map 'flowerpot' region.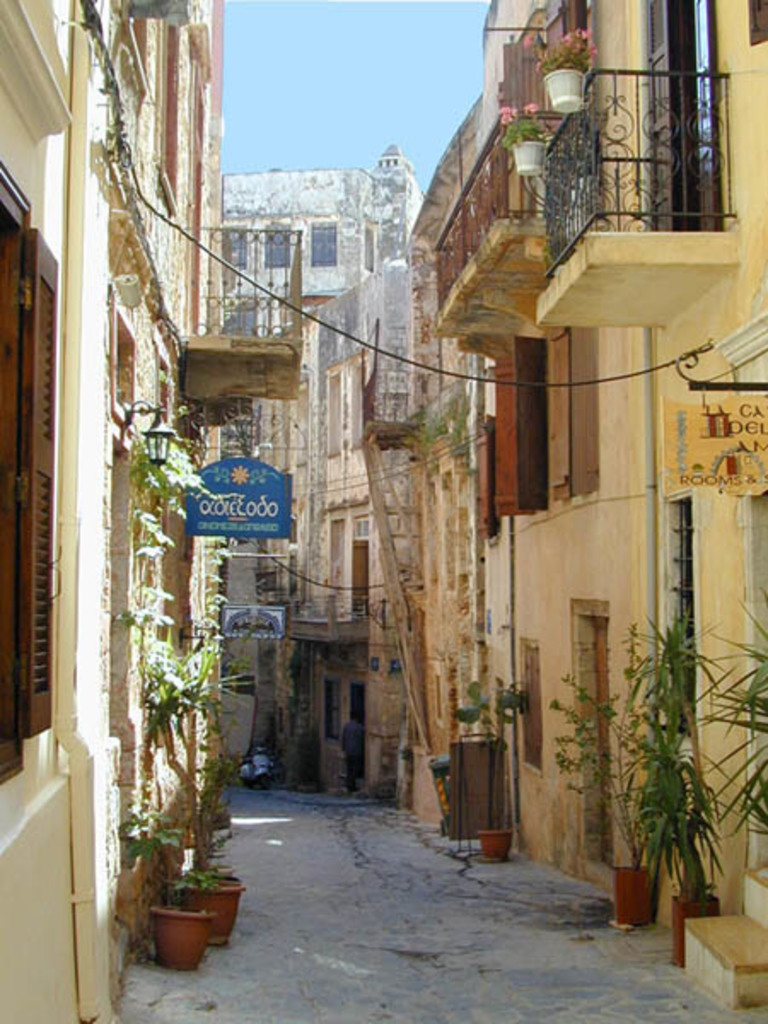
Mapped to <bbox>512, 140, 548, 176</bbox>.
